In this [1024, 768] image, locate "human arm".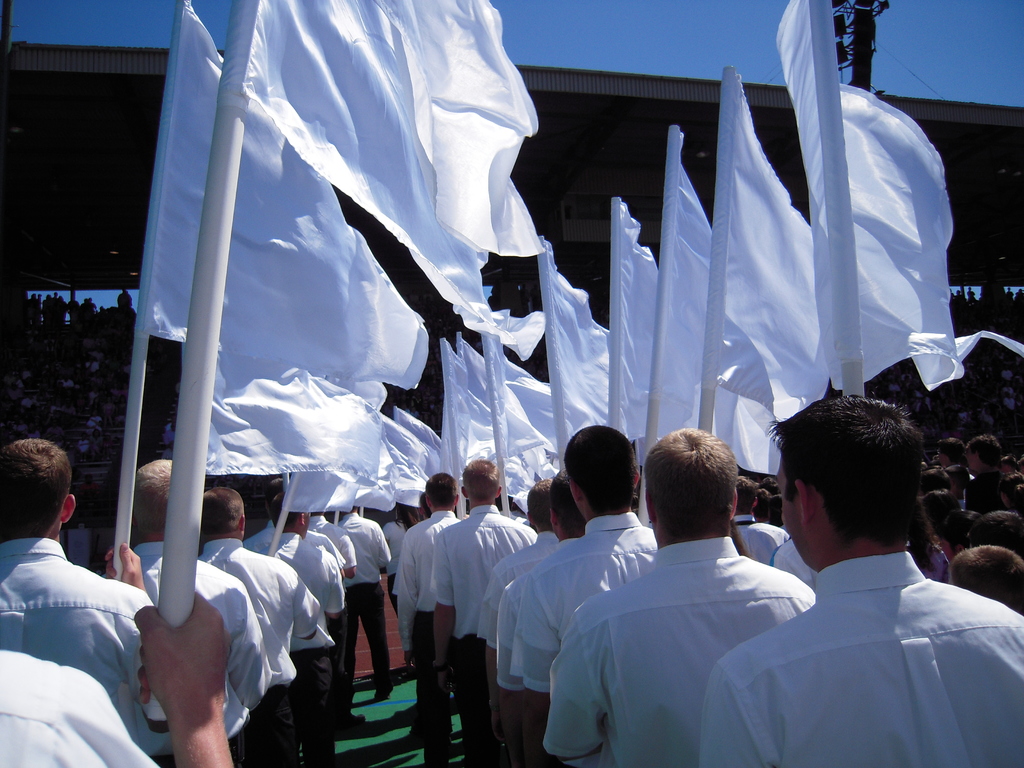
Bounding box: [370,525,390,575].
